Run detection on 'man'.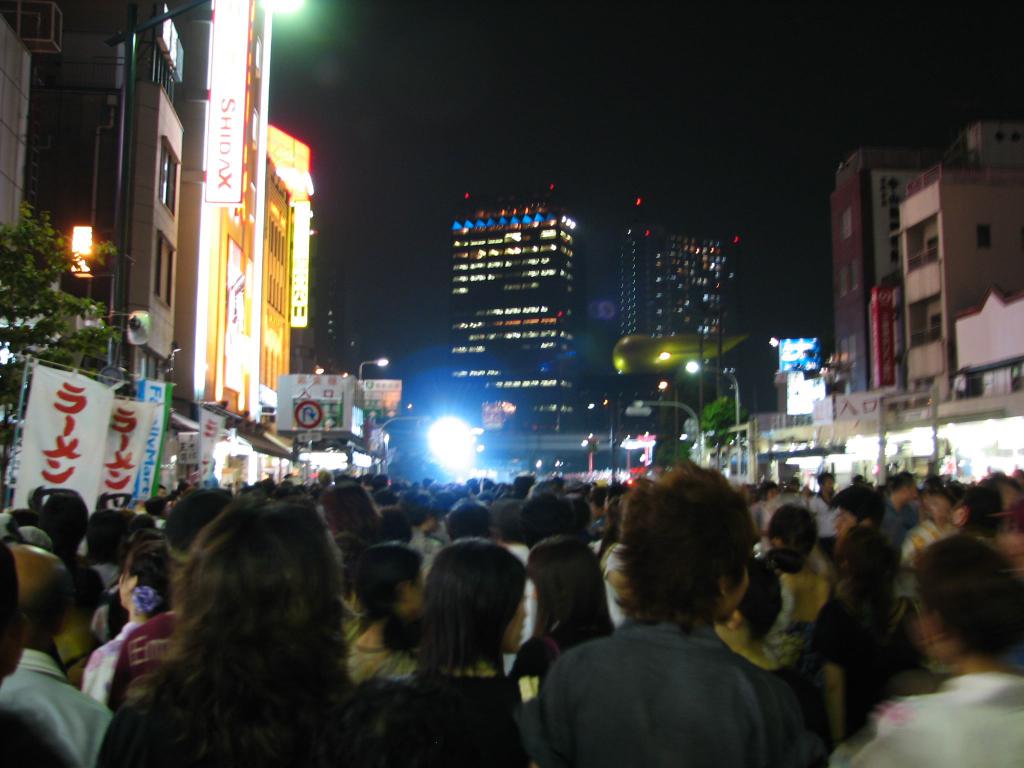
Result: box(444, 502, 507, 543).
